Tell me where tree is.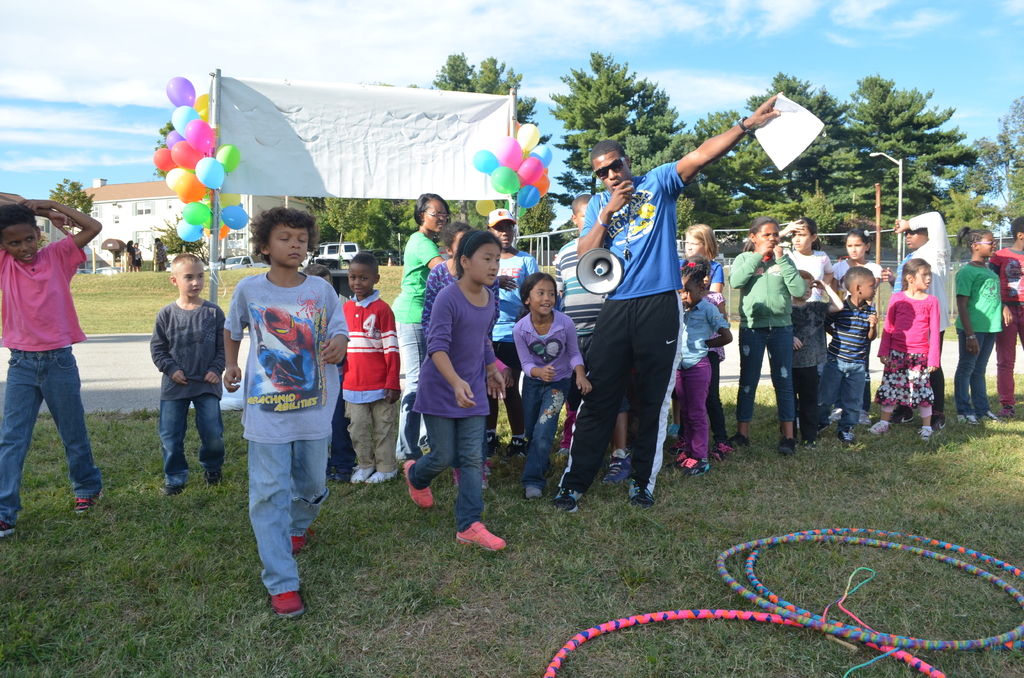
tree is at 43 173 95 235.
